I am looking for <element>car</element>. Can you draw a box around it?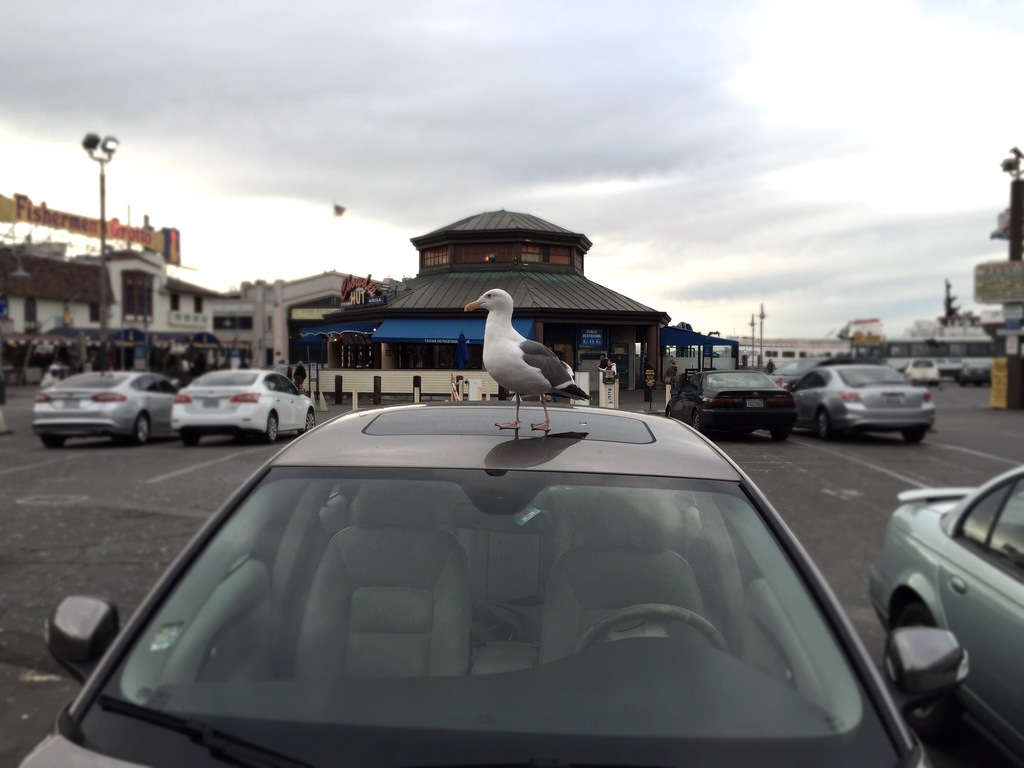
Sure, the bounding box is bbox=[669, 371, 797, 445].
